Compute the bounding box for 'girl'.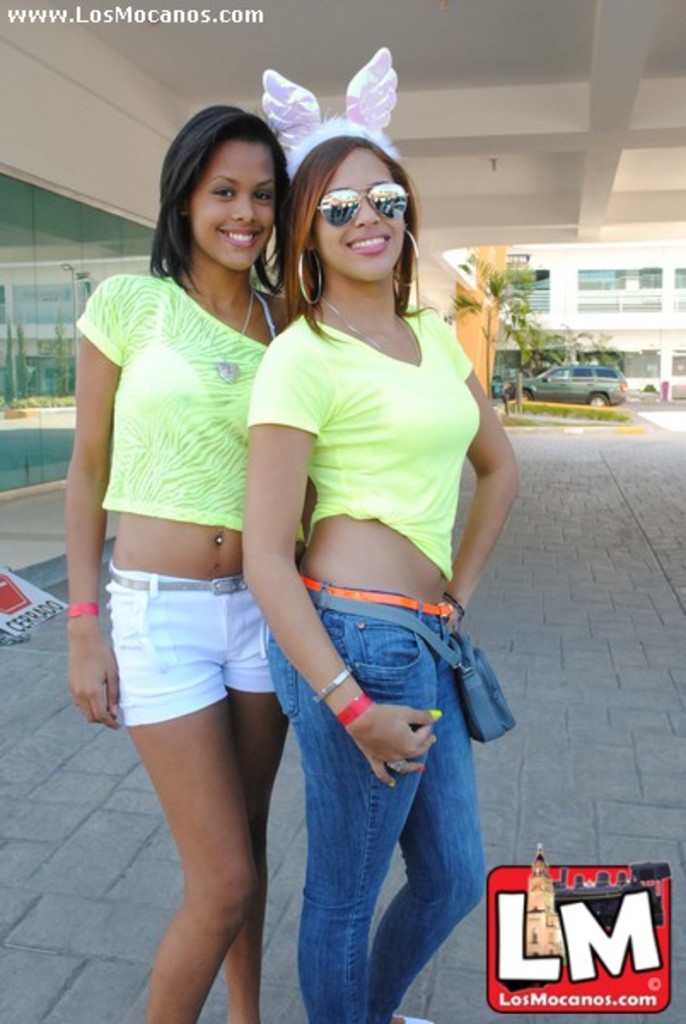
box=[241, 135, 524, 1022].
